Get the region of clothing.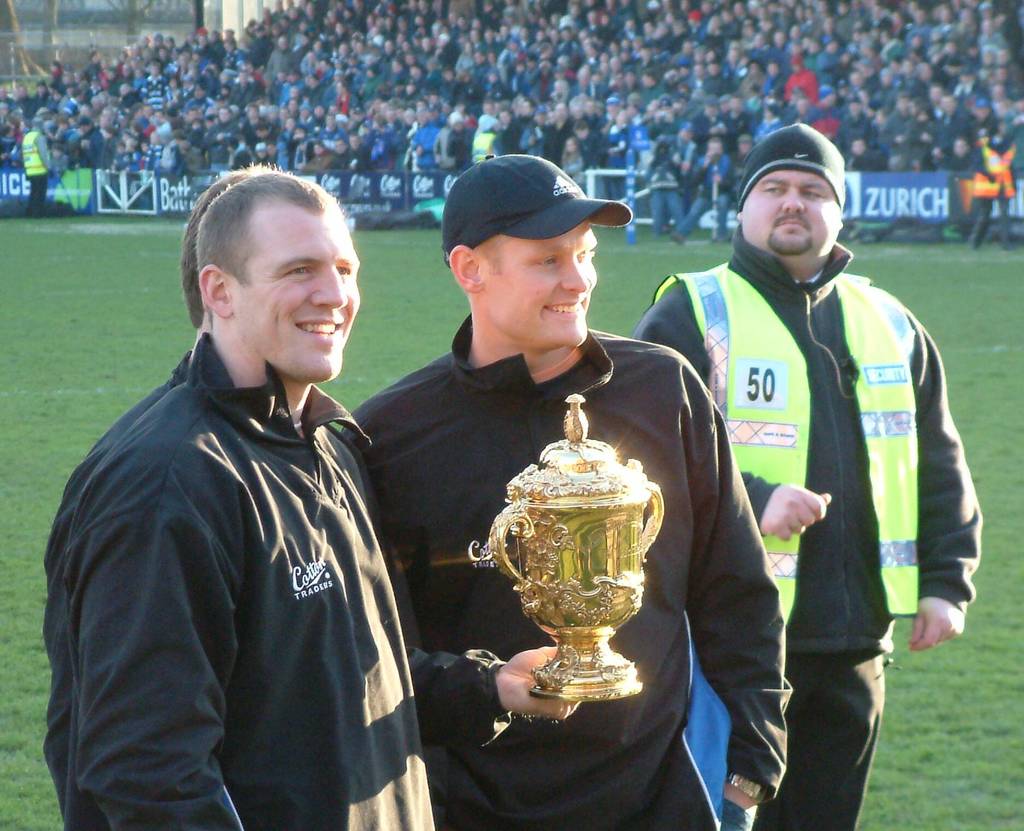
[left=954, top=134, right=1023, bottom=236].
